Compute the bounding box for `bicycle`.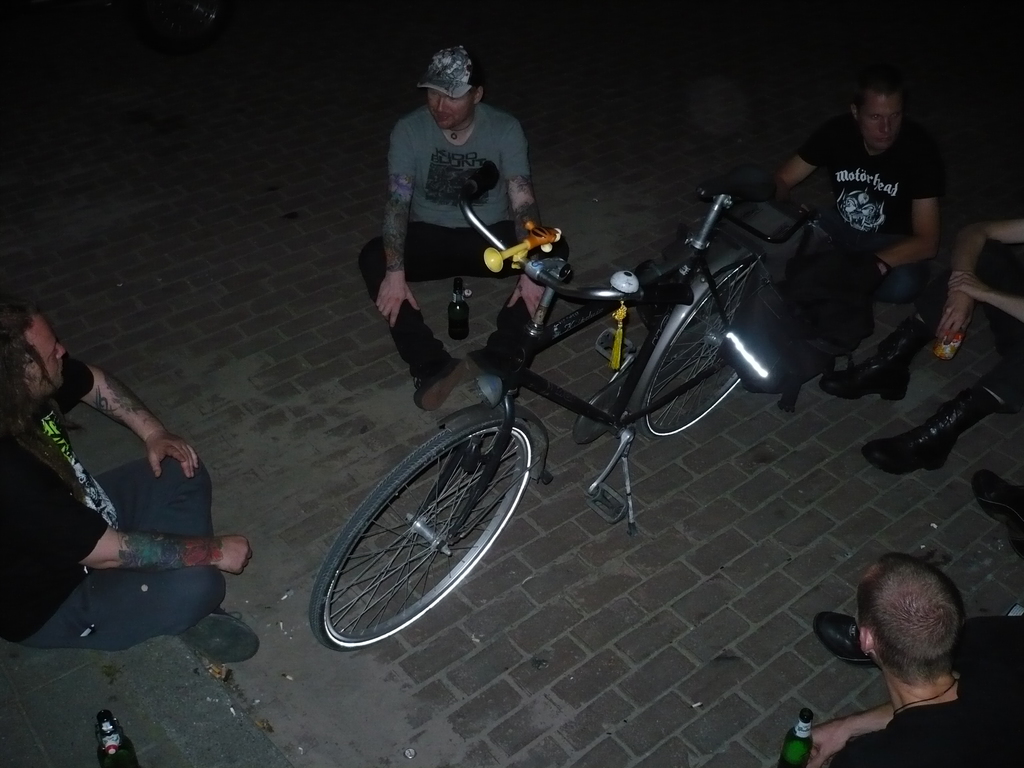
crop(307, 187, 776, 653).
